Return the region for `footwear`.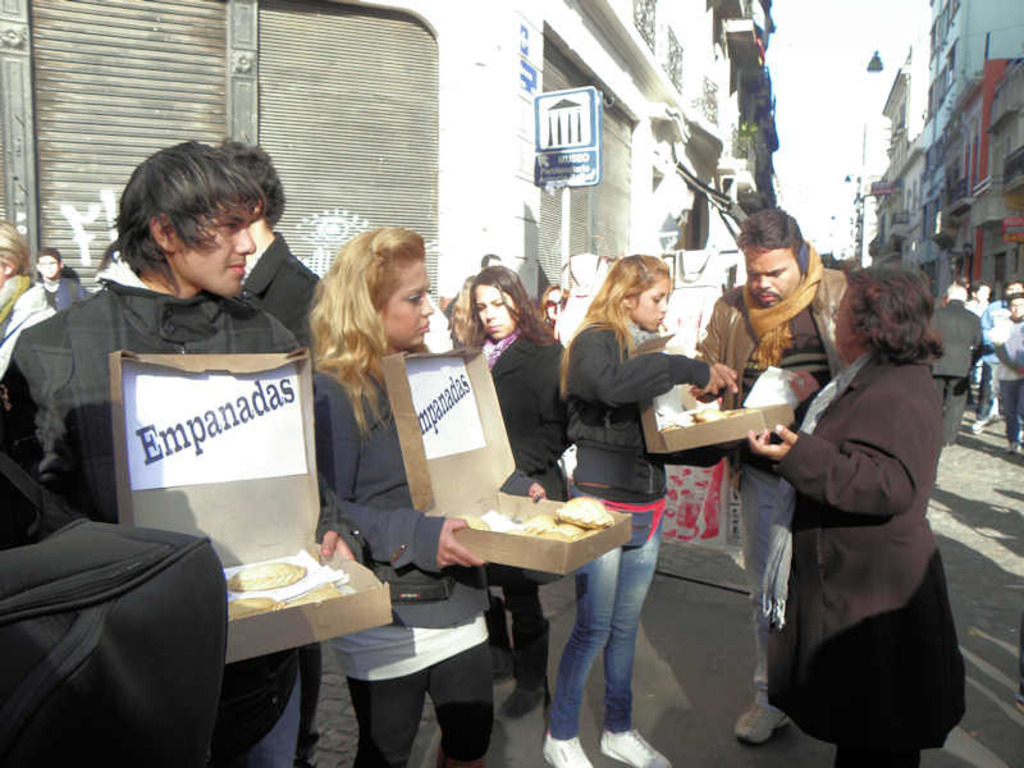
<box>1000,439,1016,456</box>.
